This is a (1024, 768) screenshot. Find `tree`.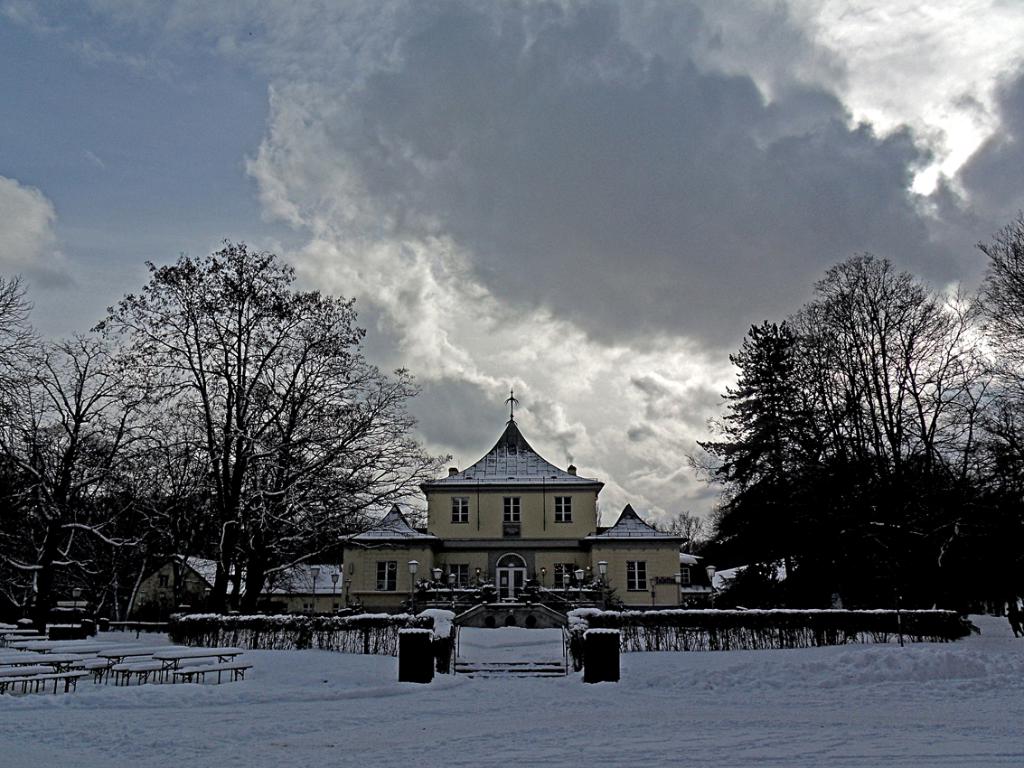
Bounding box: l=649, t=509, r=708, b=575.
